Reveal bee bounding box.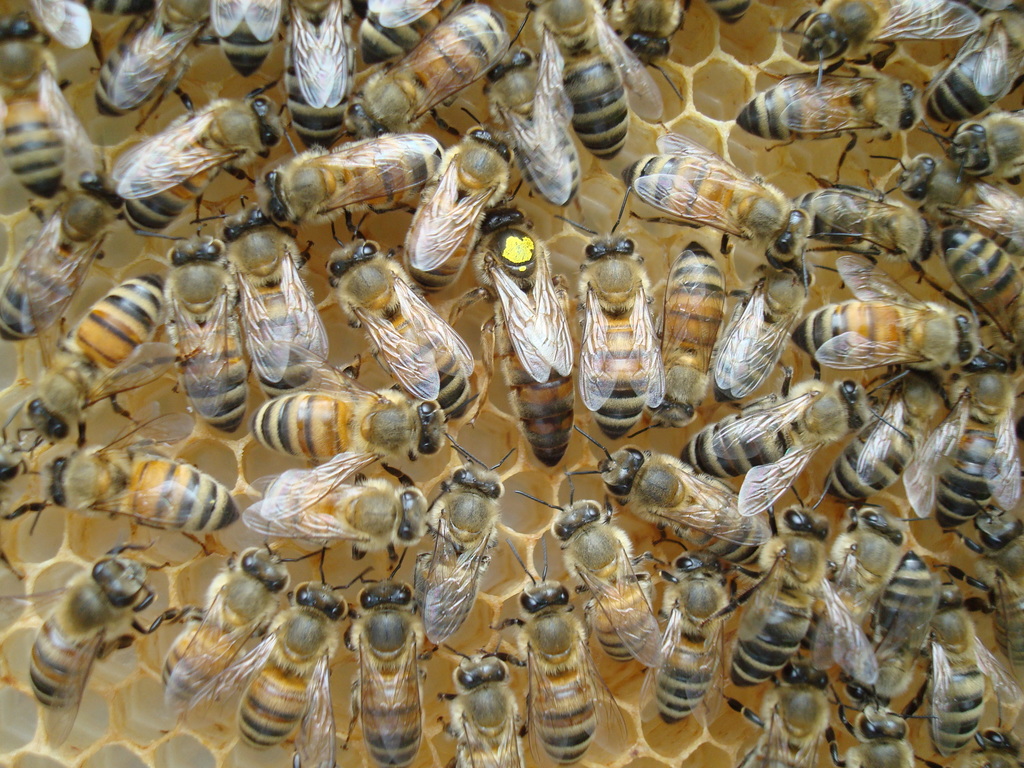
Revealed: (x1=0, y1=538, x2=214, y2=740).
